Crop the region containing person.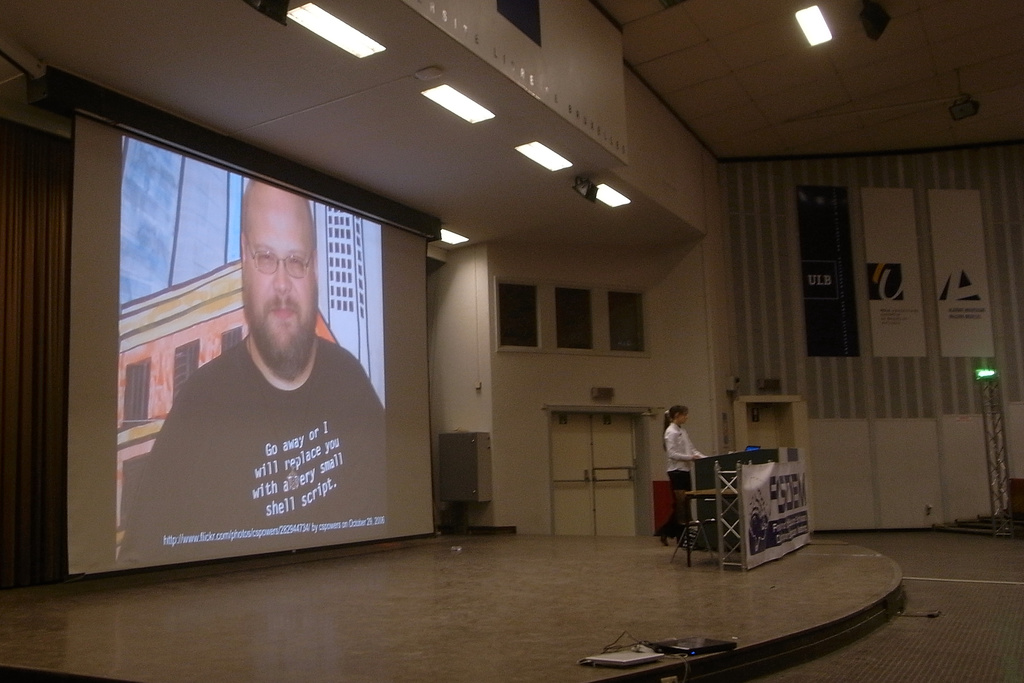
Crop region: detection(652, 398, 710, 548).
